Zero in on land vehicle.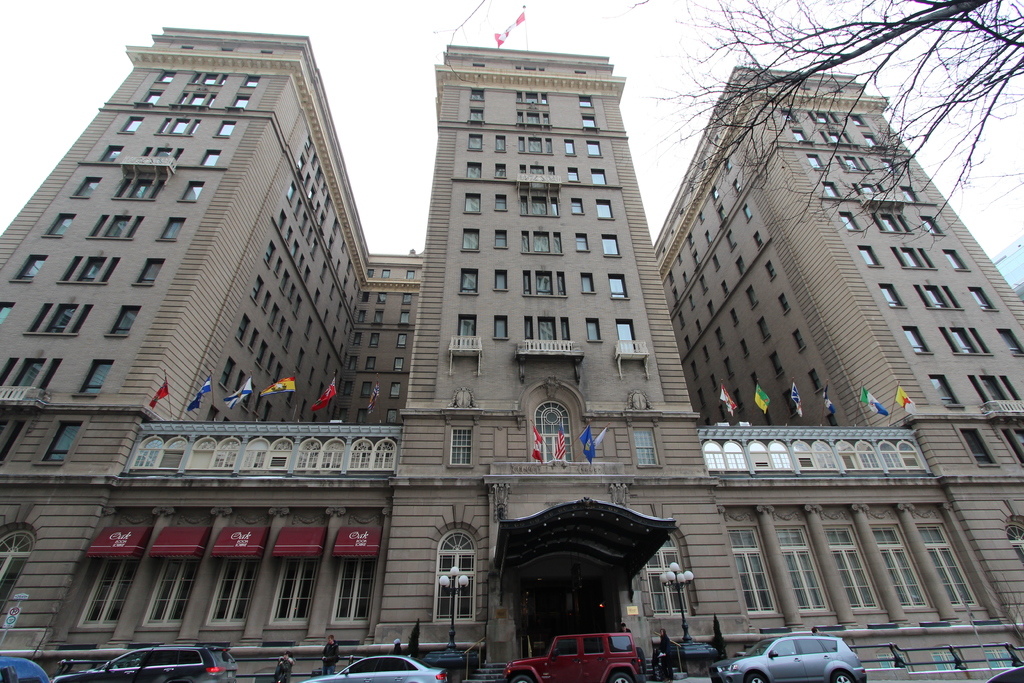
Zeroed in: select_region(501, 630, 645, 682).
